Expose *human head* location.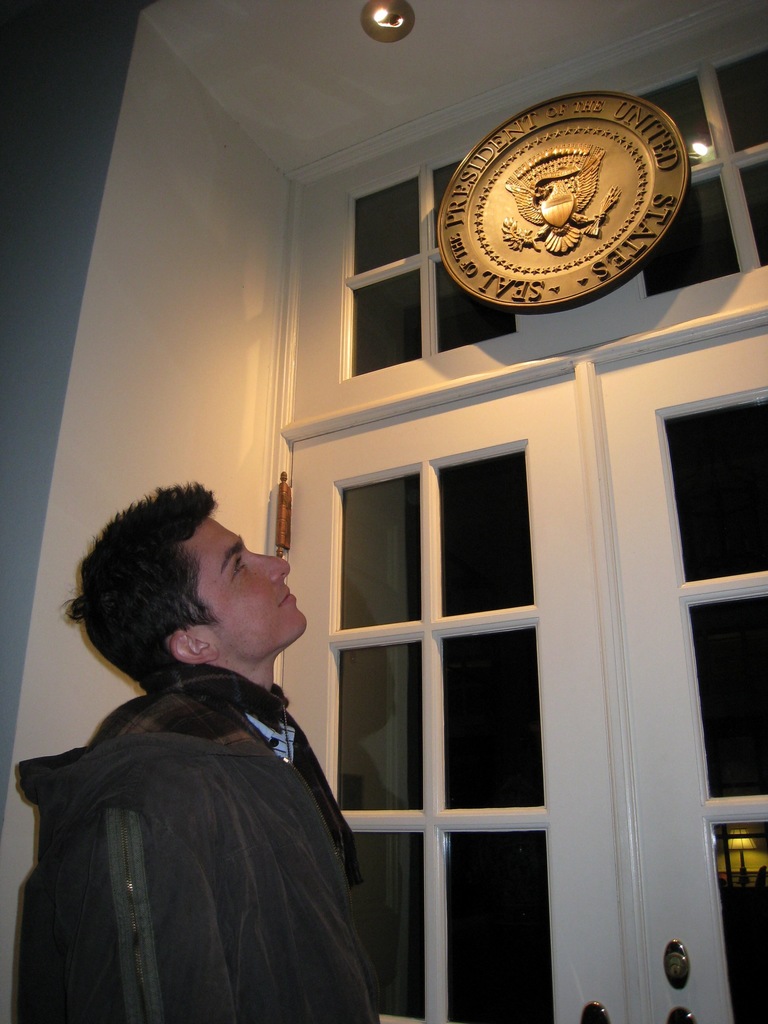
Exposed at <box>72,487,314,703</box>.
